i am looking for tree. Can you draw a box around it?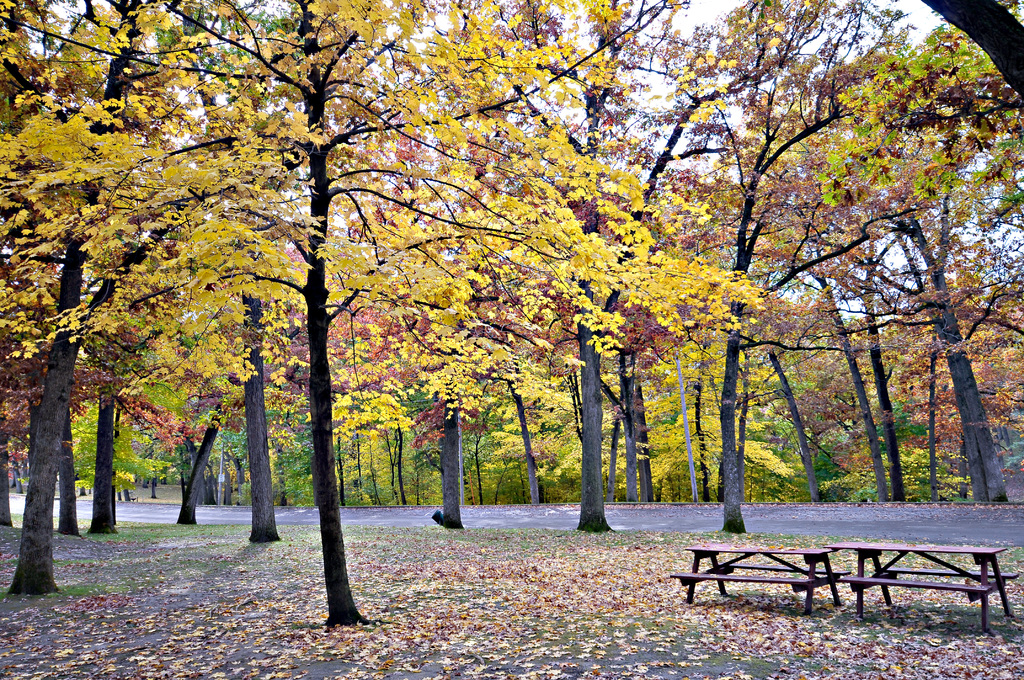
Sure, the bounding box is [0, 0, 203, 594].
